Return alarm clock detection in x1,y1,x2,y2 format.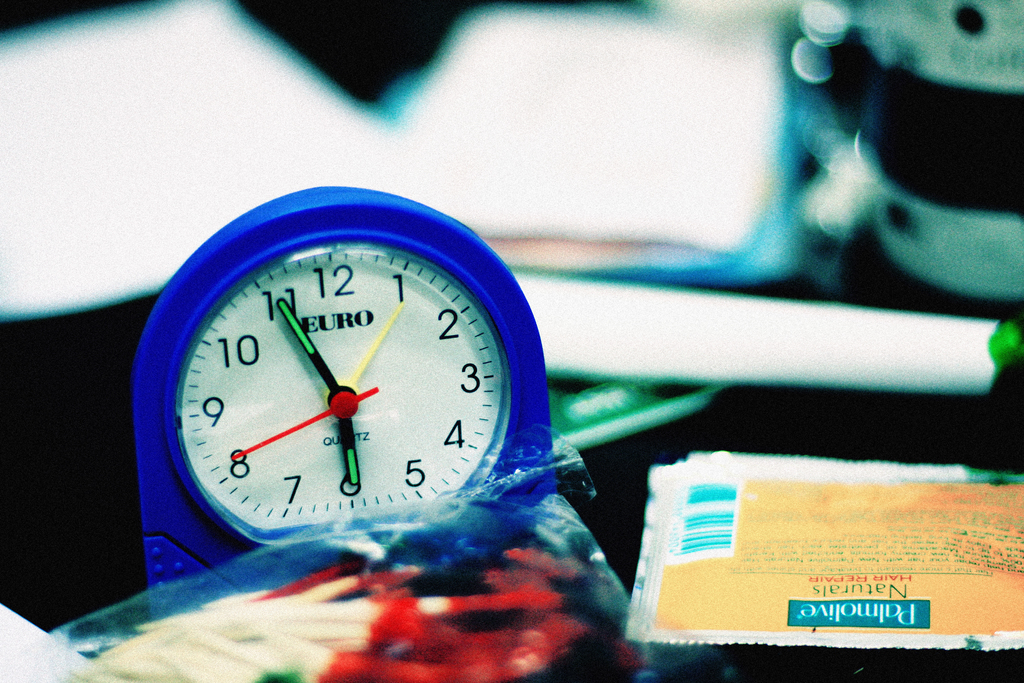
135,182,572,582.
